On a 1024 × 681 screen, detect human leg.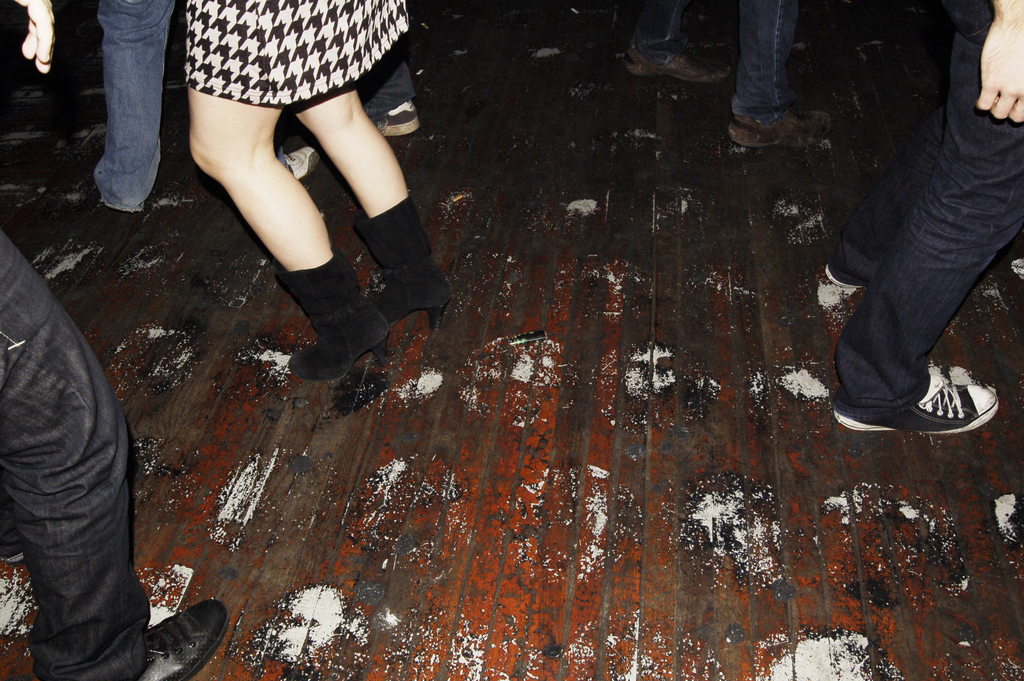
<box>0,223,225,680</box>.
